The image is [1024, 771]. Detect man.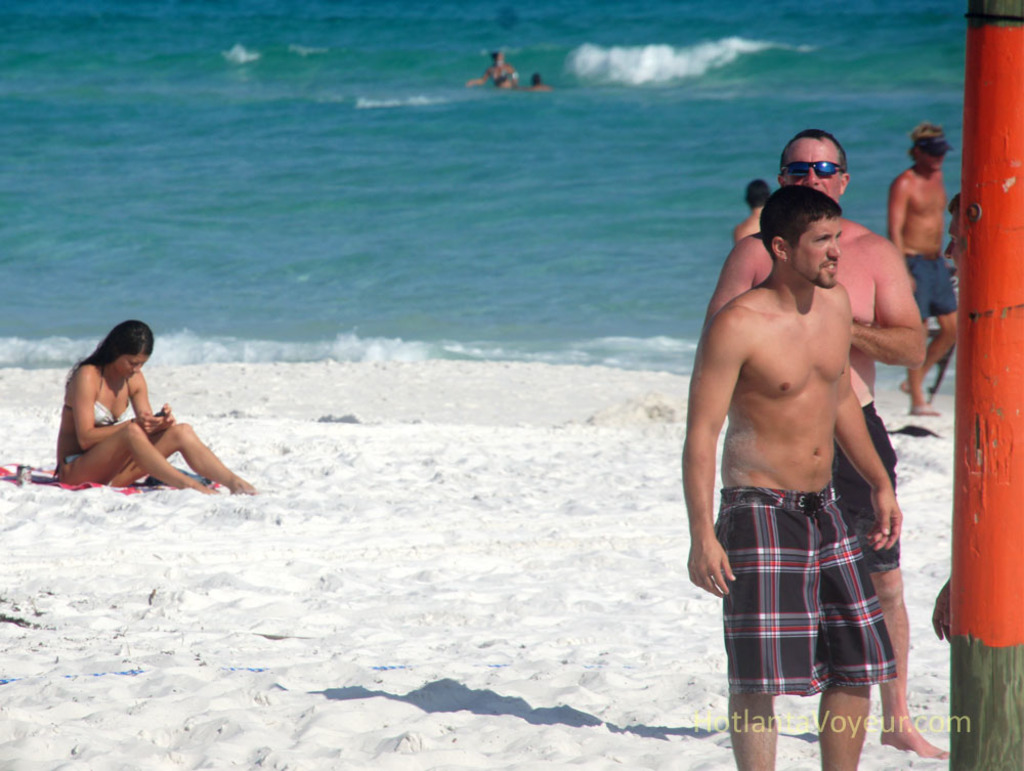
Detection: {"x1": 679, "y1": 181, "x2": 904, "y2": 770}.
